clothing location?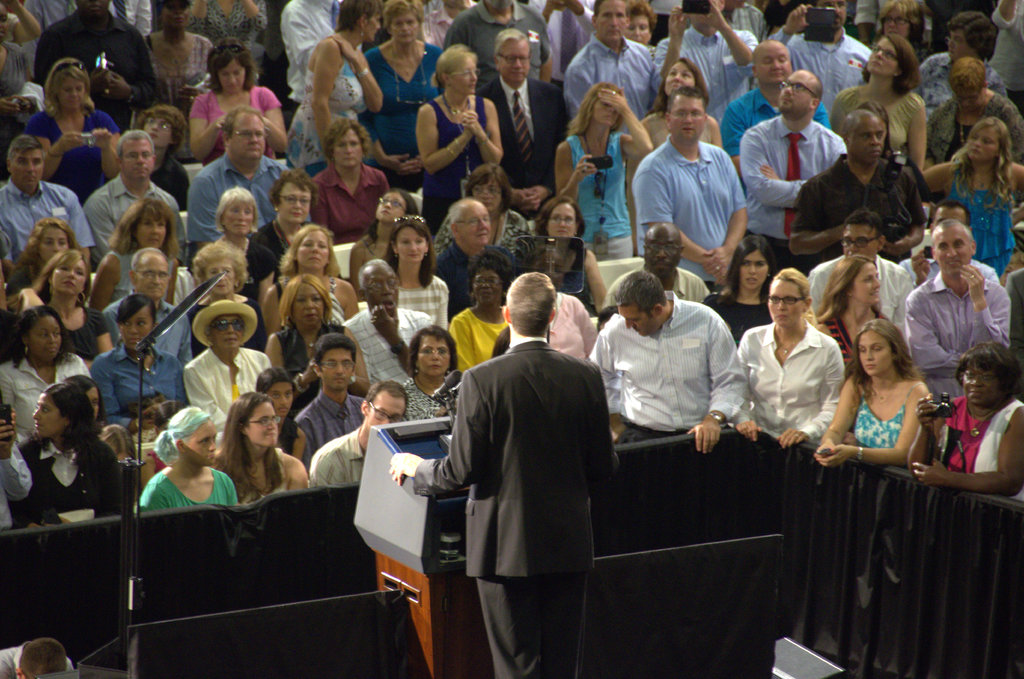
[x1=738, y1=323, x2=844, y2=439]
